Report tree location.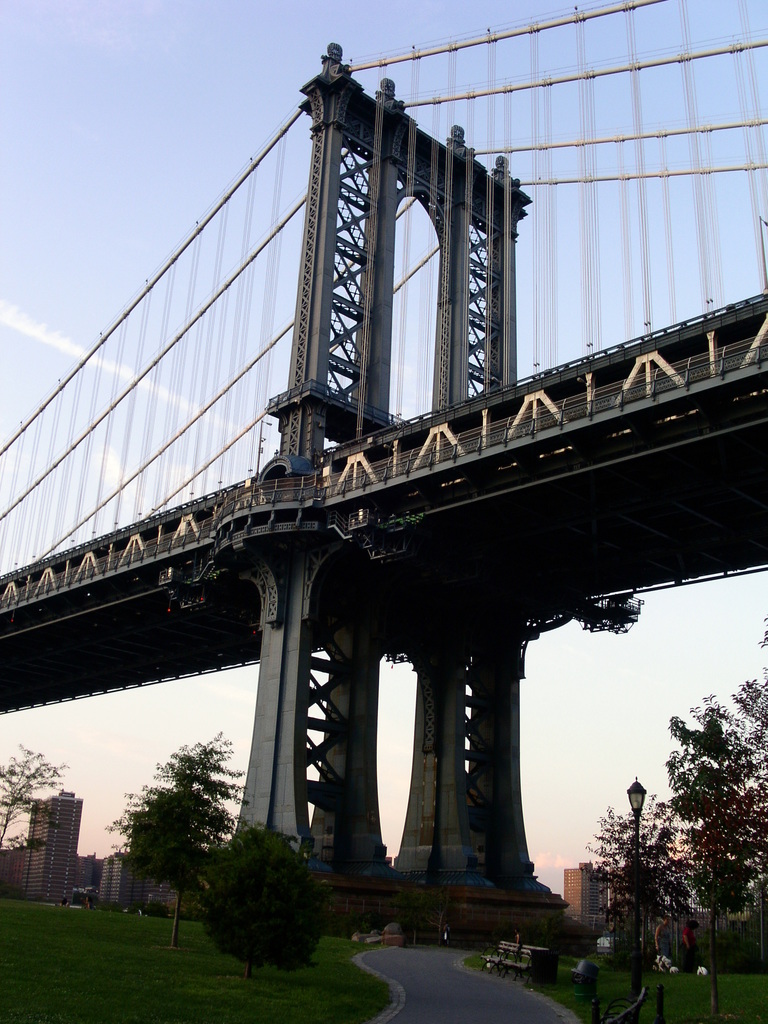
Report: bbox(653, 623, 767, 1023).
